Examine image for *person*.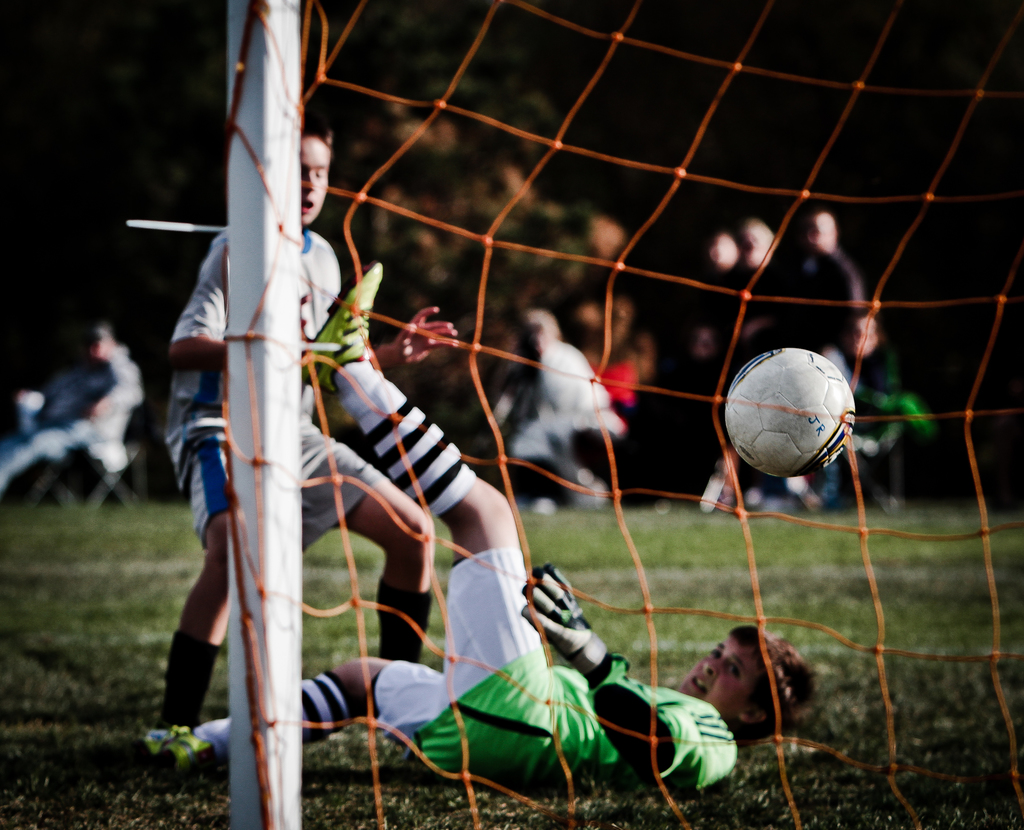
Examination result: [140,255,819,787].
